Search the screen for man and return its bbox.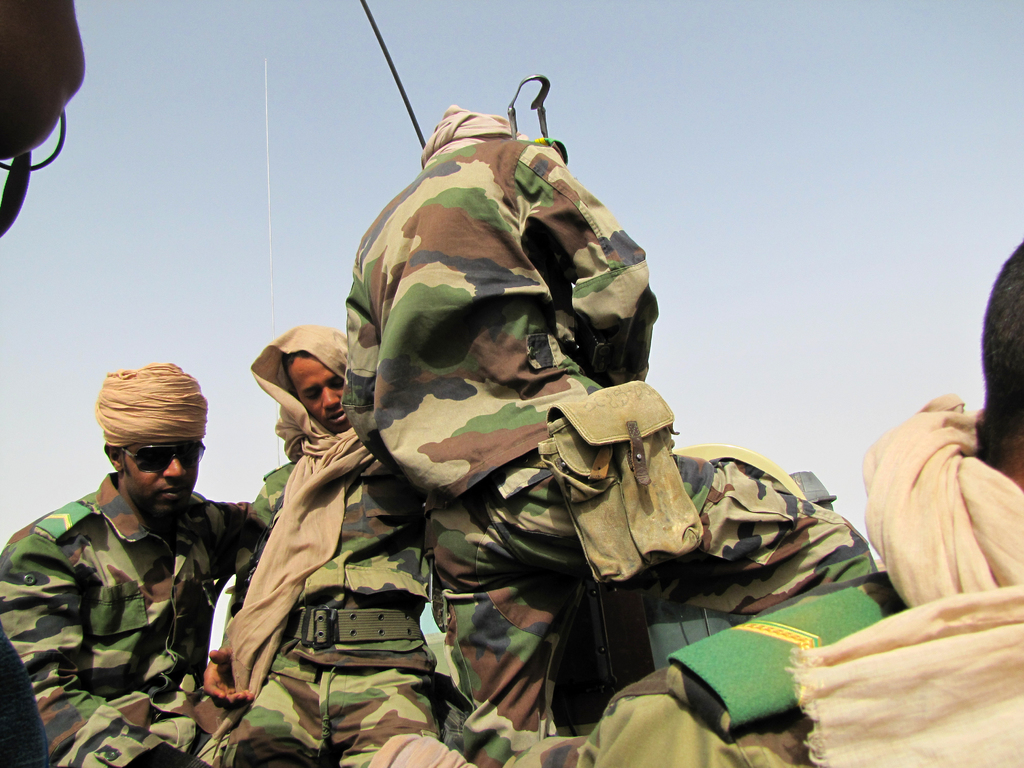
Found: (21,358,264,746).
